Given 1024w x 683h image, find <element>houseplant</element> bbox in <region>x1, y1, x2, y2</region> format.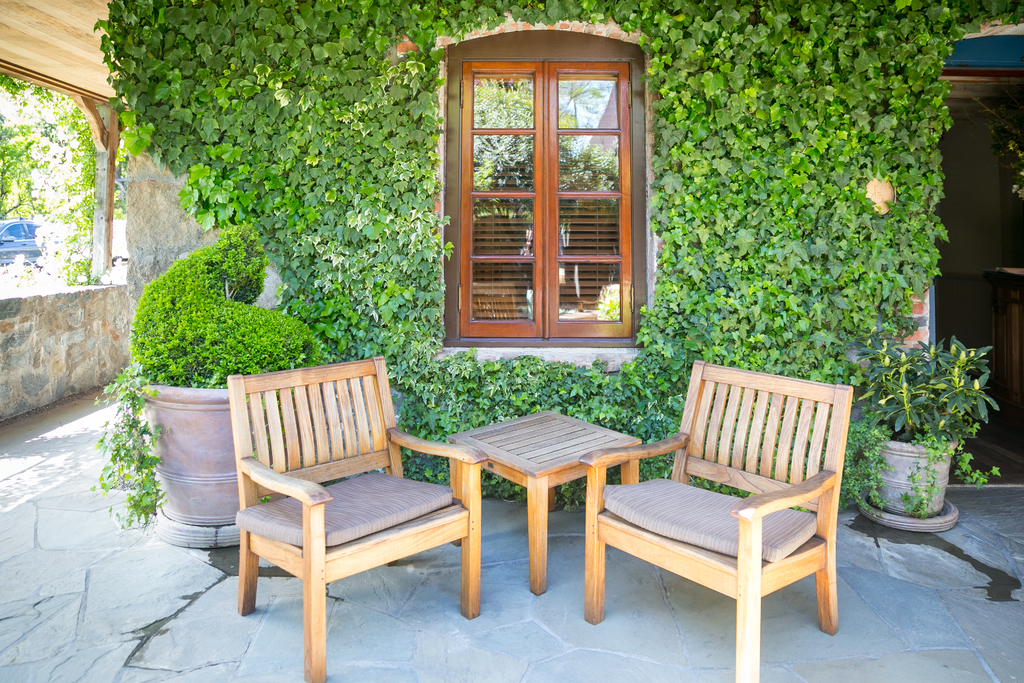
<region>106, 226, 361, 543</region>.
